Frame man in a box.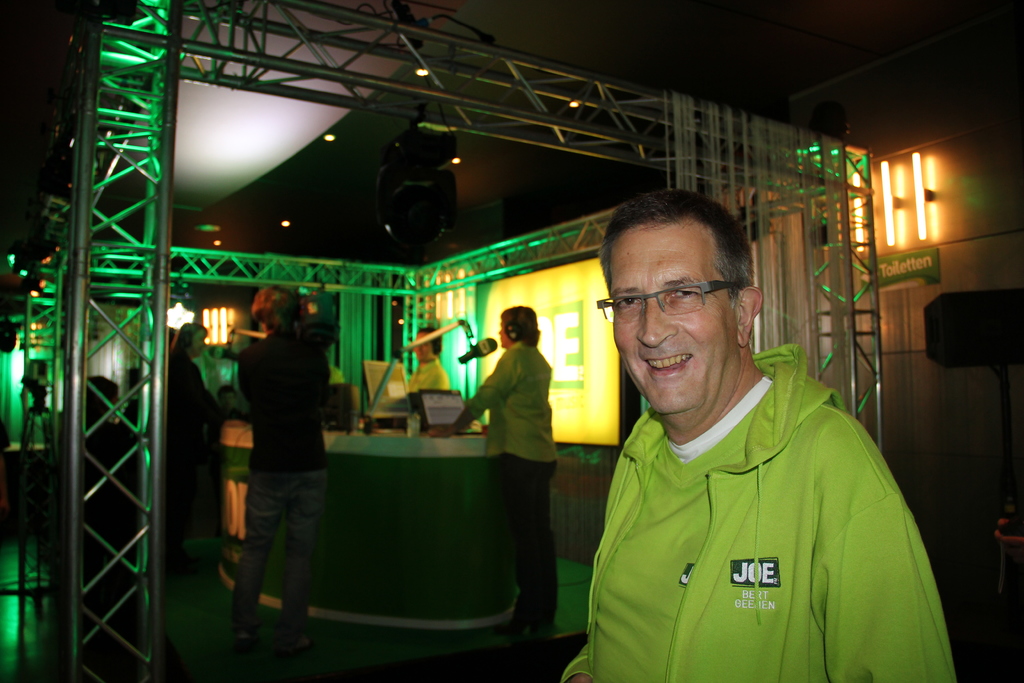
[x1=424, y1=302, x2=554, y2=628].
